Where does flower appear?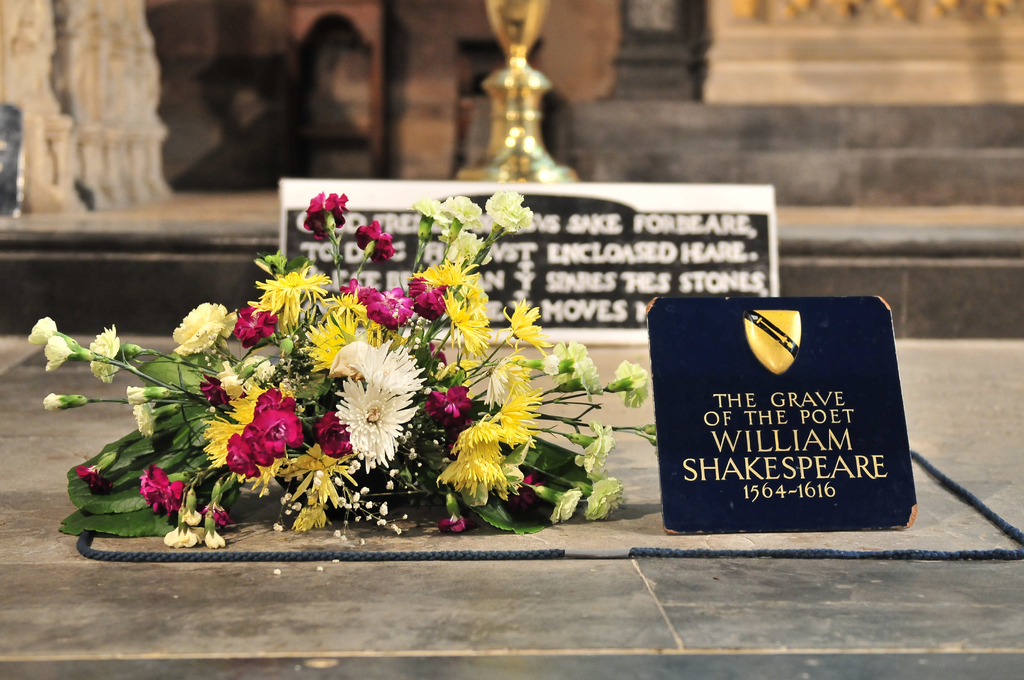
Appears at crop(232, 304, 279, 346).
